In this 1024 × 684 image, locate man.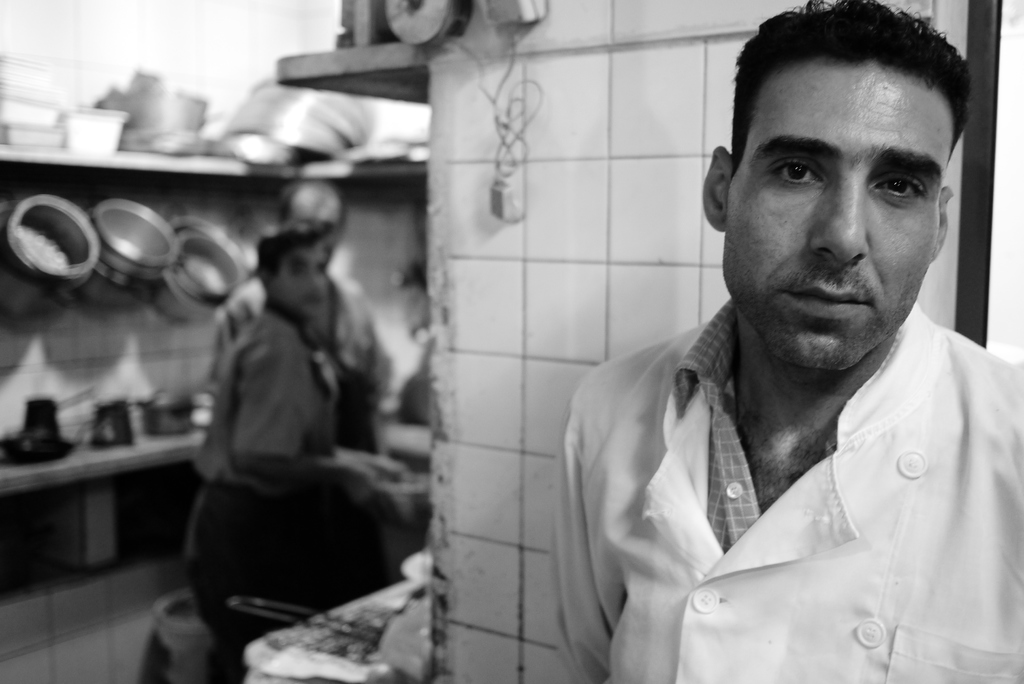
Bounding box: rect(190, 226, 367, 683).
